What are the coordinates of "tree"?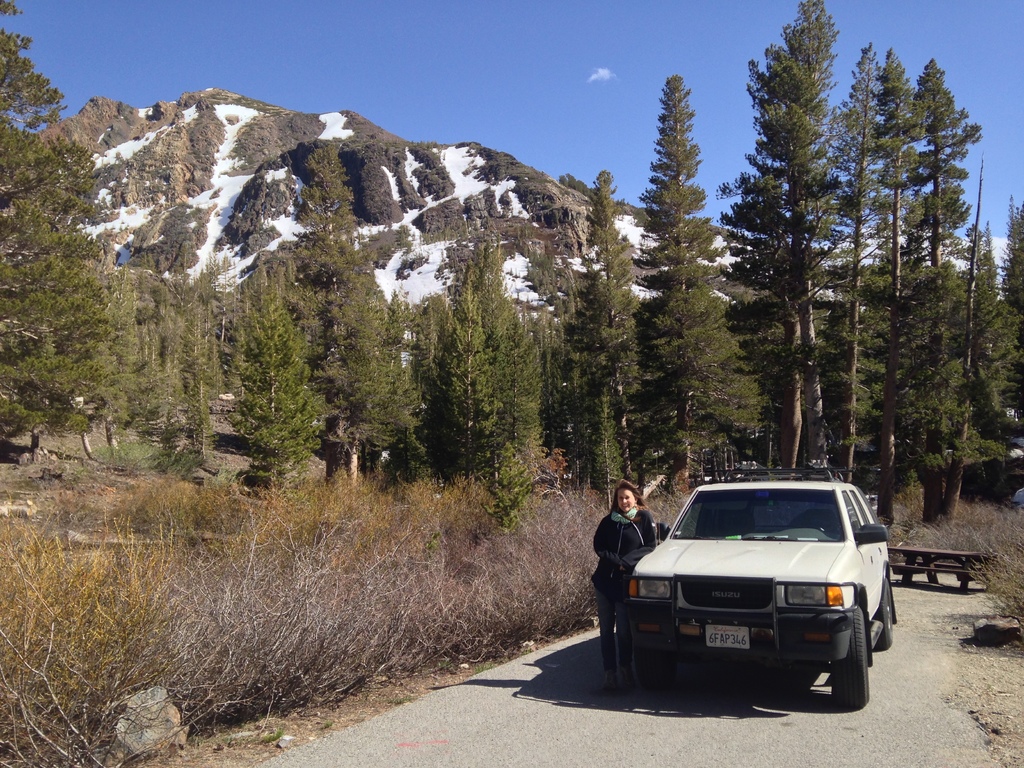
<region>996, 196, 1023, 417</region>.
